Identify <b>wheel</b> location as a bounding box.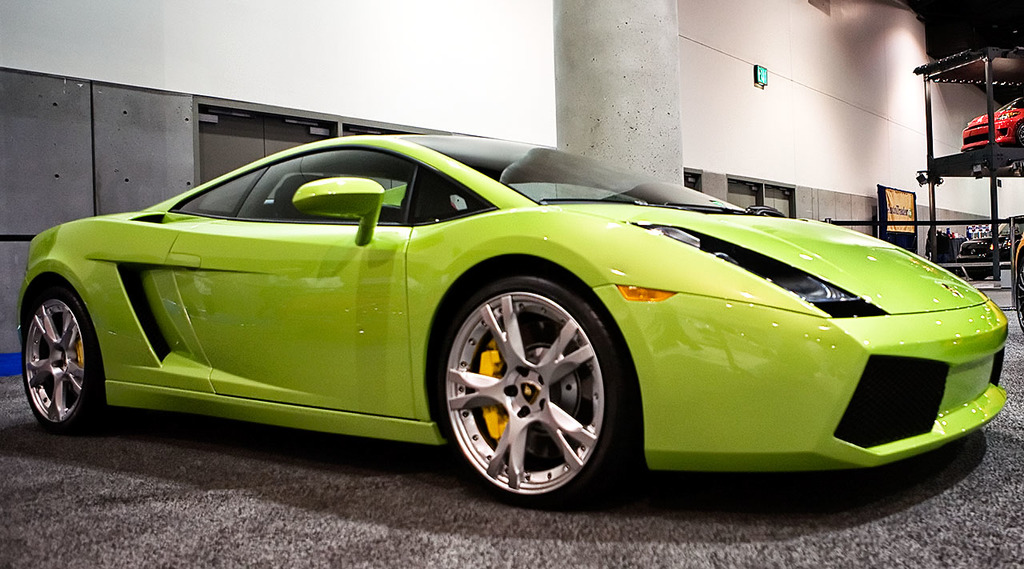
<region>435, 269, 620, 516</region>.
